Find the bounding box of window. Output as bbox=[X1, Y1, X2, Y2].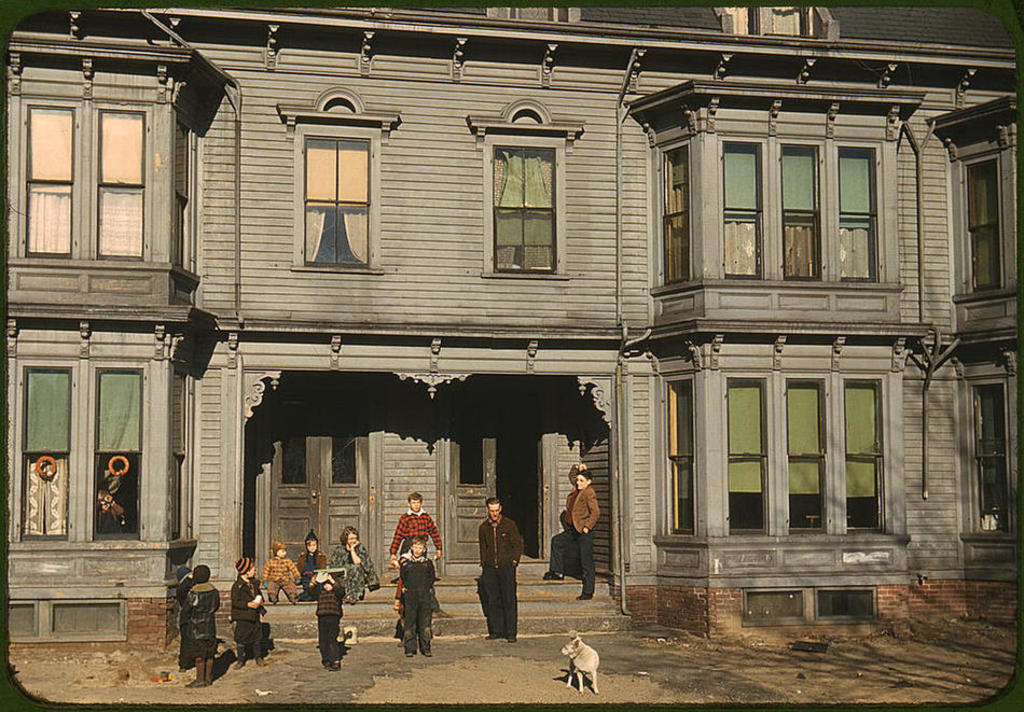
bbox=[836, 137, 877, 287].
